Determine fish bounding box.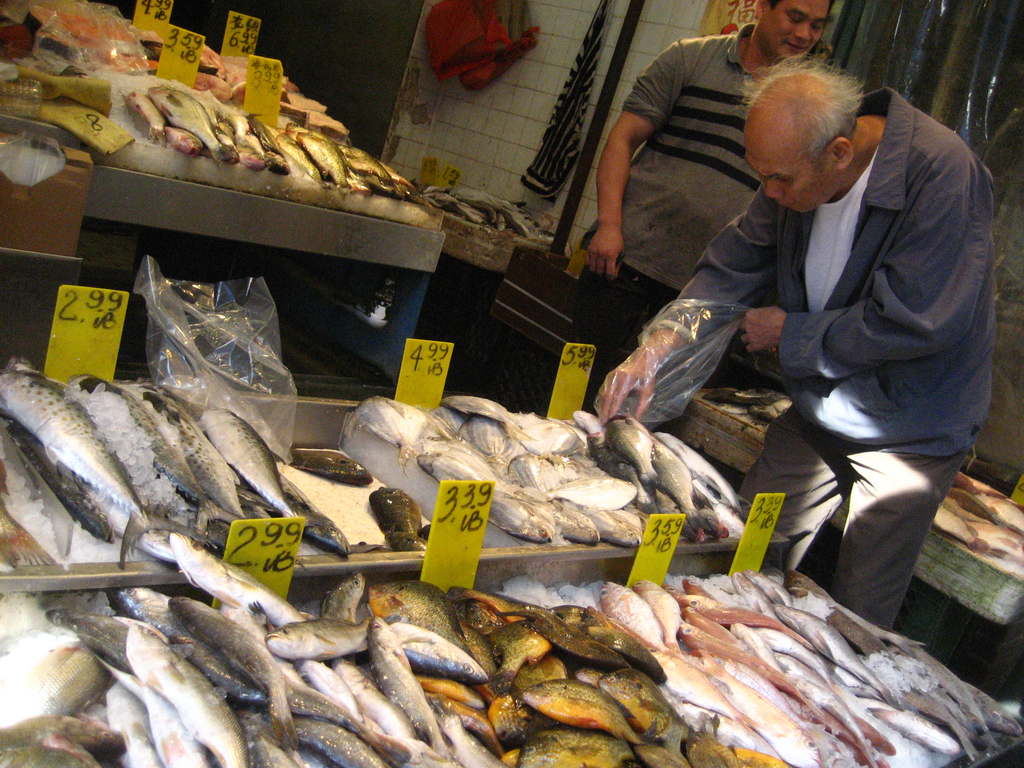
Determined: {"left": 990, "top": 500, "right": 1023, "bottom": 534}.
